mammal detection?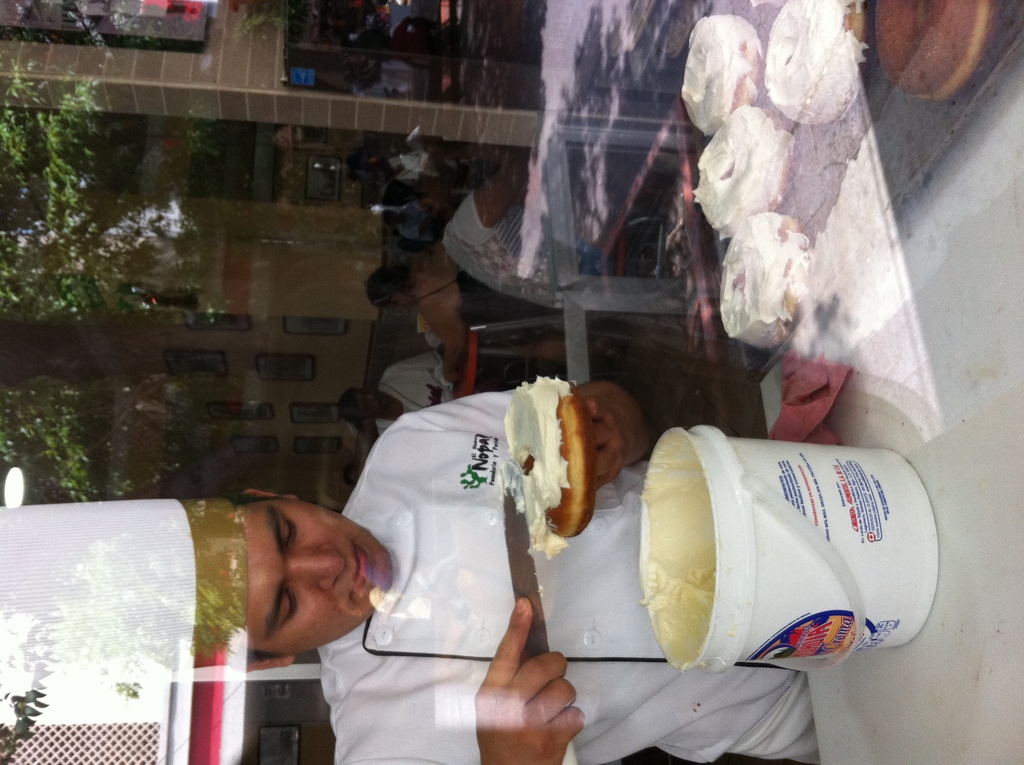
bbox(366, 231, 625, 399)
